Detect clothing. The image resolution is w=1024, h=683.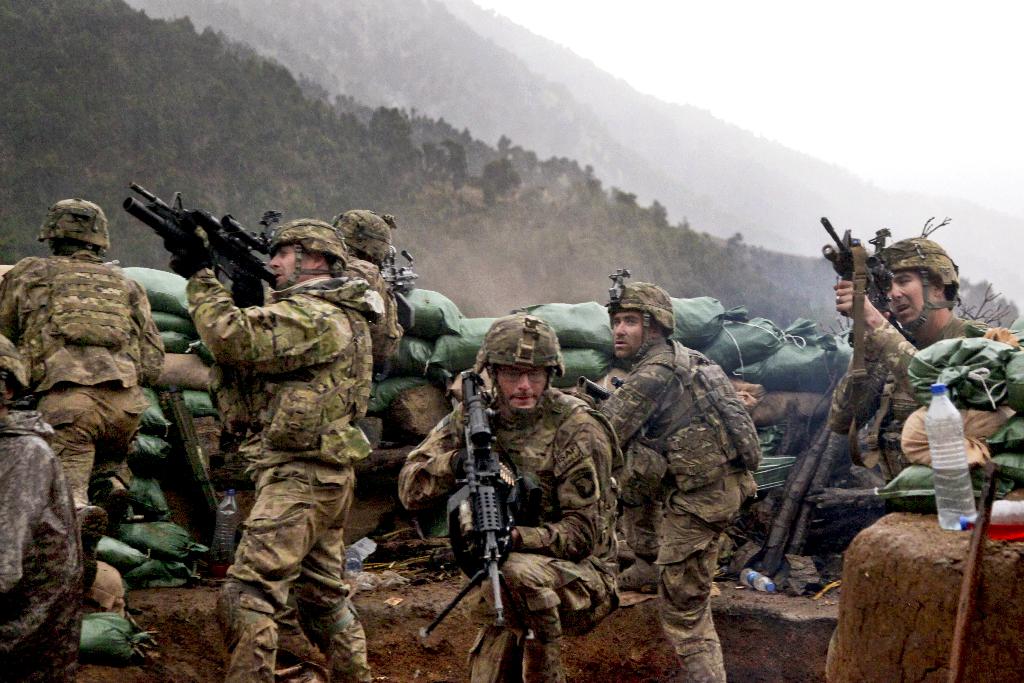
box(0, 410, 86, 682).
